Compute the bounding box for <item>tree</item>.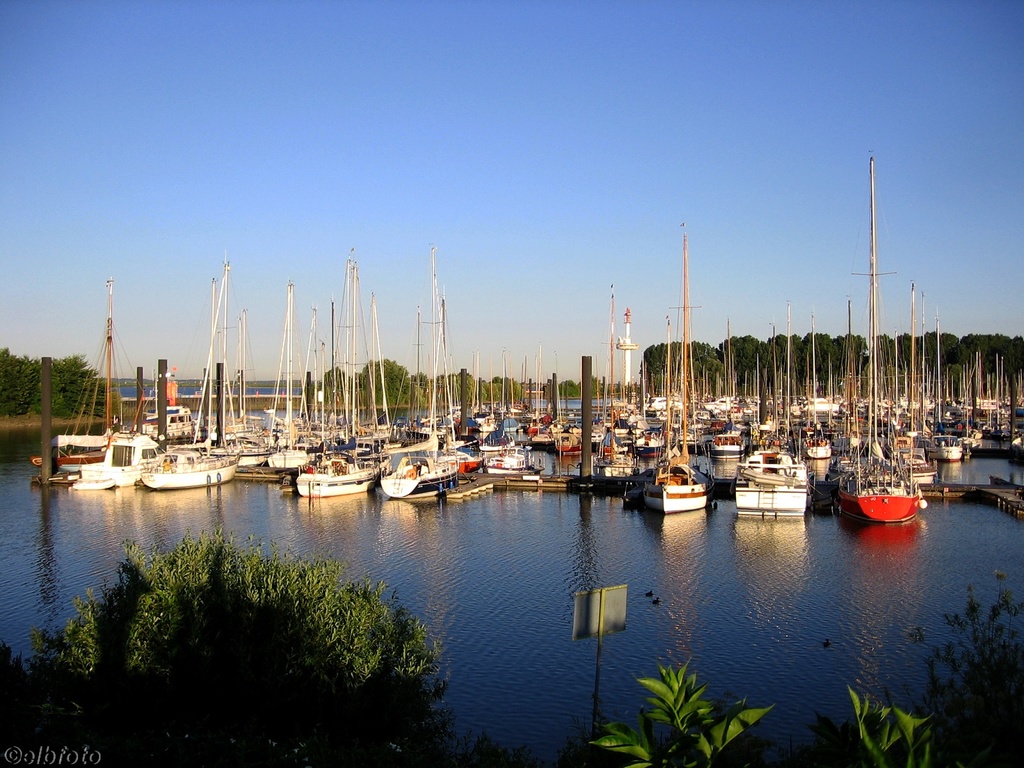
{"left": 39, "top": 518, "right": 456, "bottom": 728}.
